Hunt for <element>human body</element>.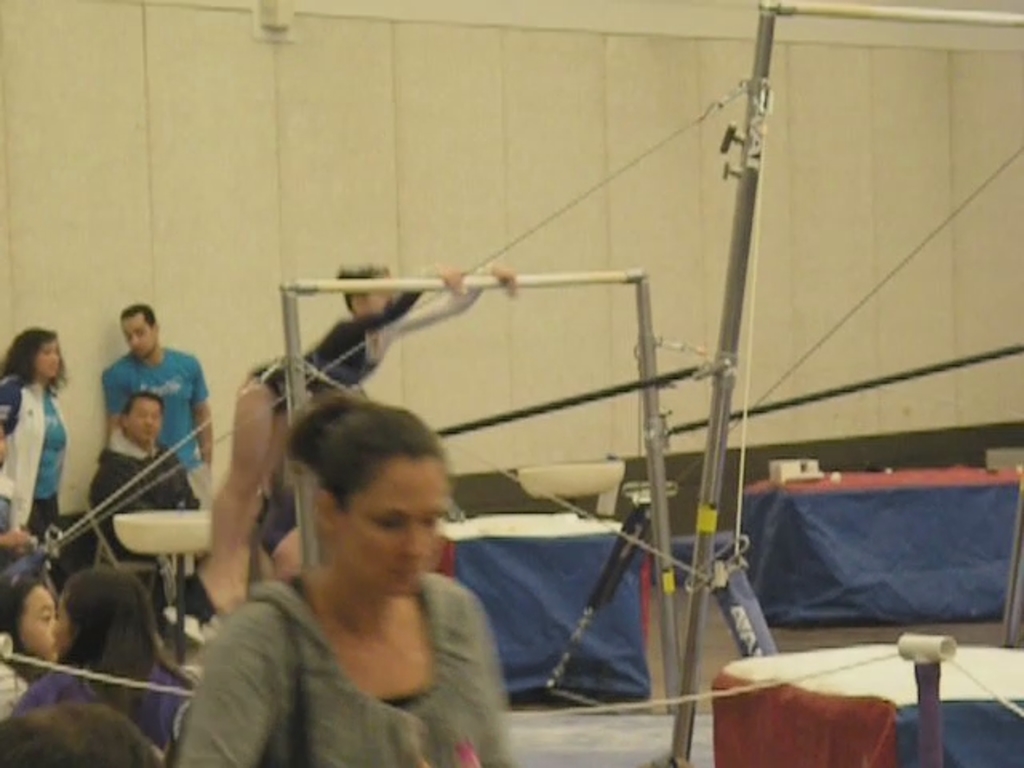
Hunted down at <box>106,344,218,520</box>.
